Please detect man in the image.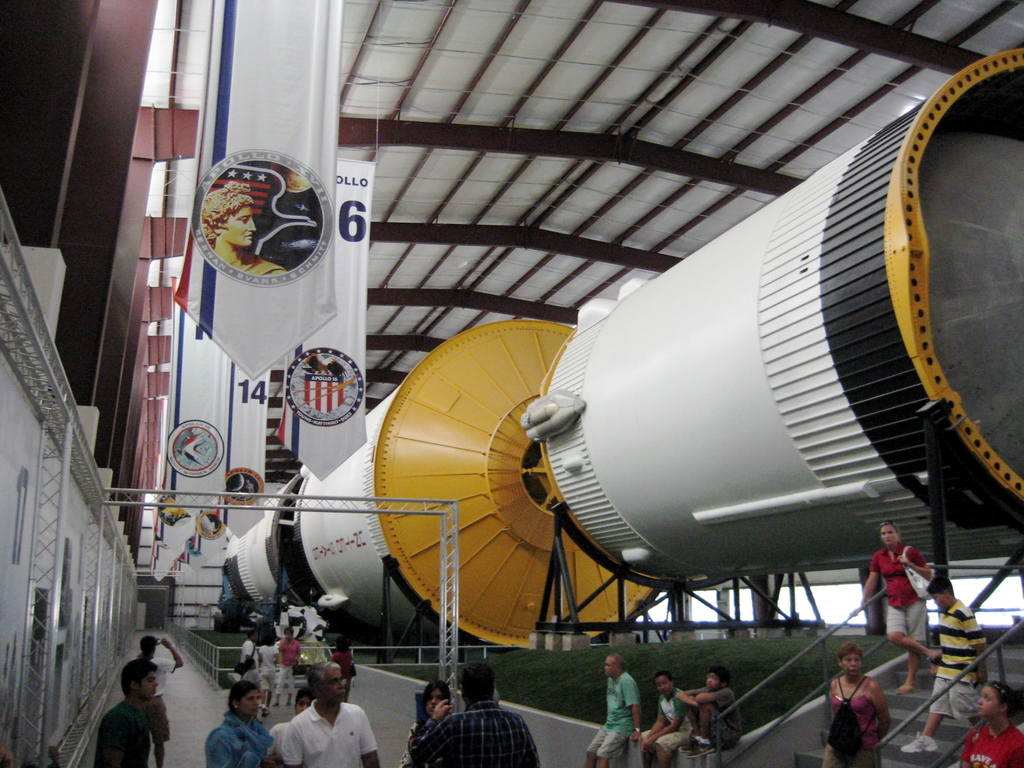
x1=133, y1=639, x2=181, y2=767.
